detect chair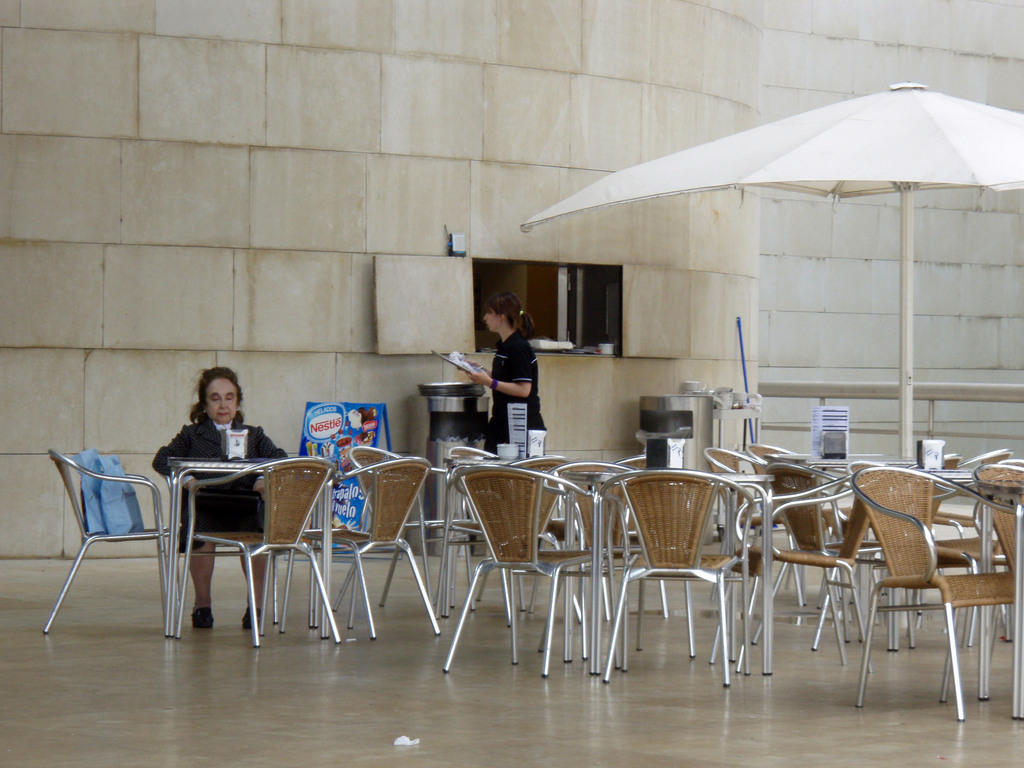
(left=344, top=445, right=450, bottom=609)
